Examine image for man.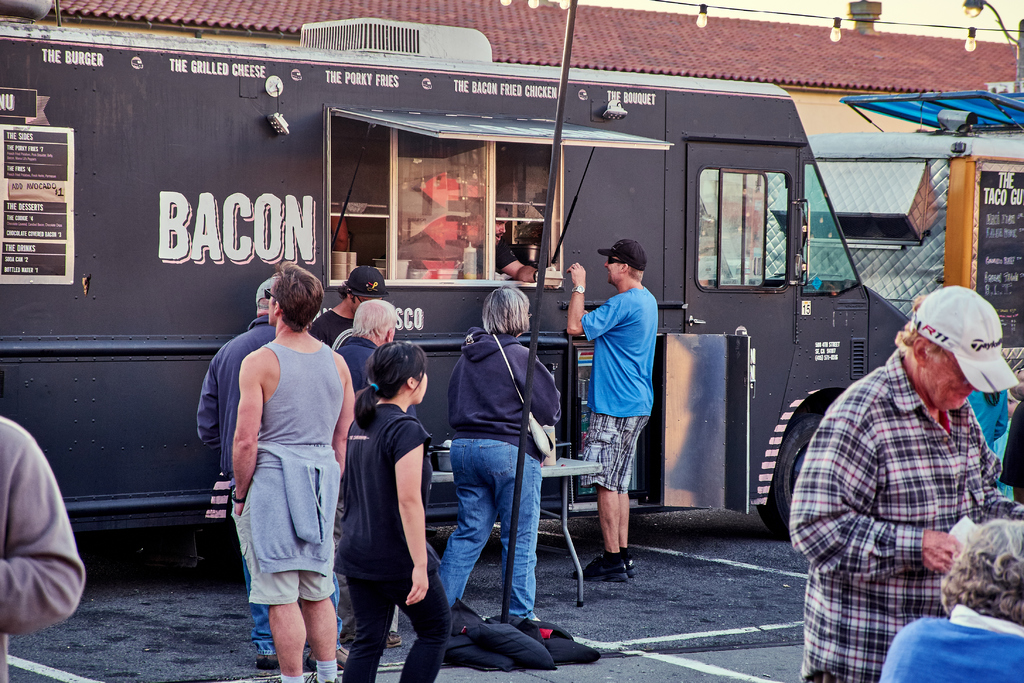
Examination result: (left=198, top=274, right=351, bottom=670).
